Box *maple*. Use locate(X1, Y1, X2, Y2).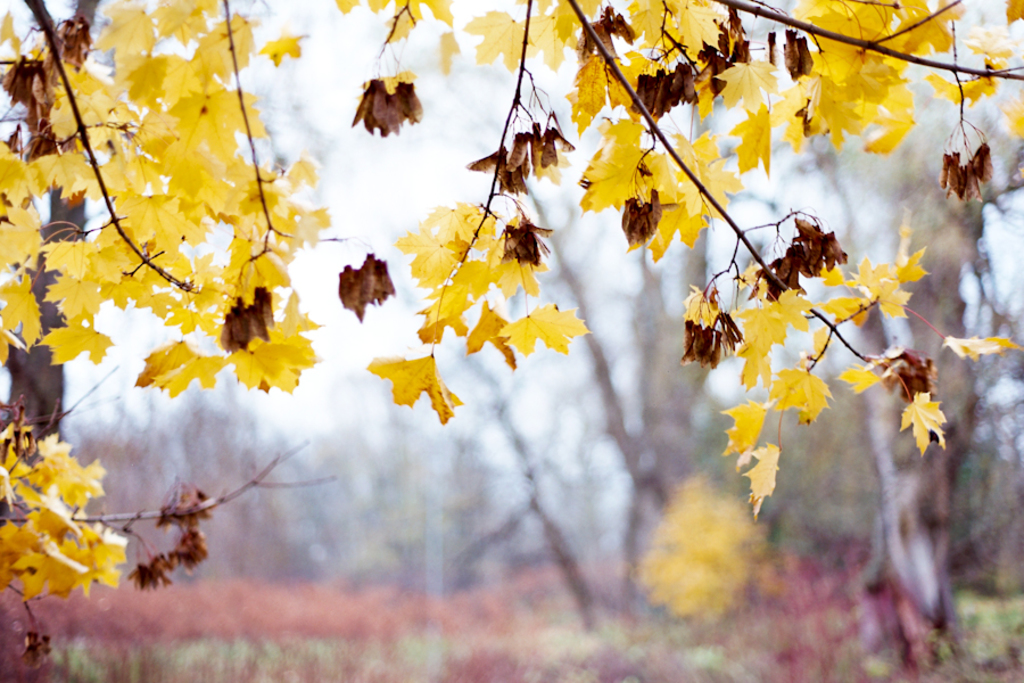
locate(353, 338, 455, 423).
